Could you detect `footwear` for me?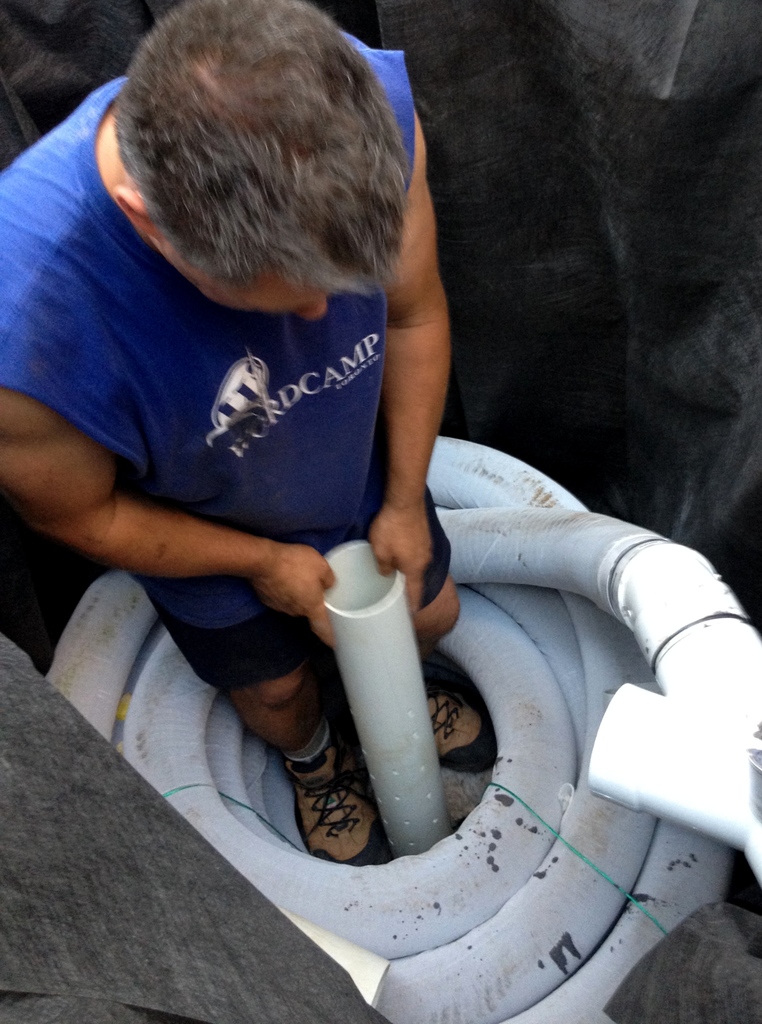
Detection result: [282,722,383,860].
